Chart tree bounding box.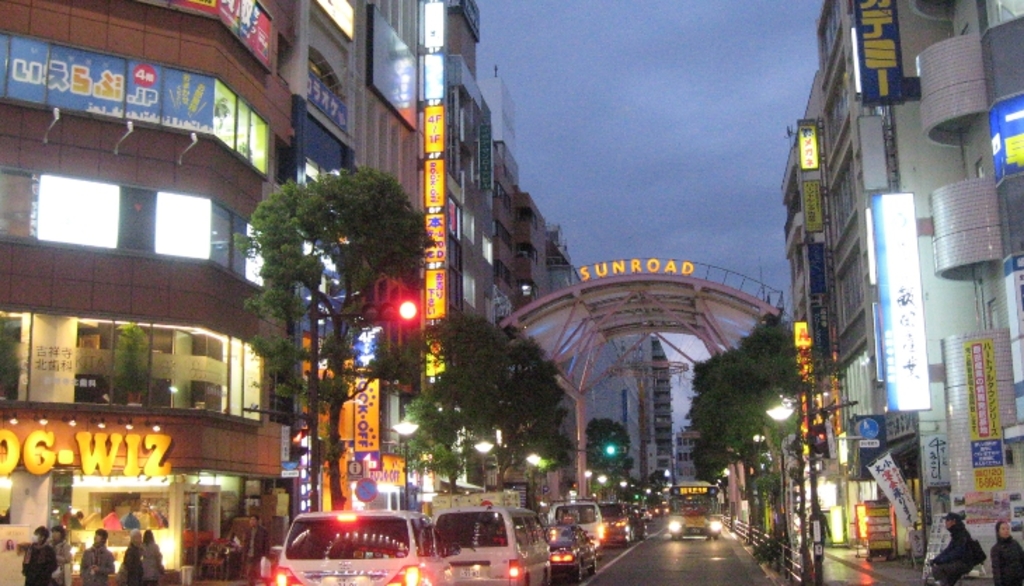
Charted: 581/421/631/486.
